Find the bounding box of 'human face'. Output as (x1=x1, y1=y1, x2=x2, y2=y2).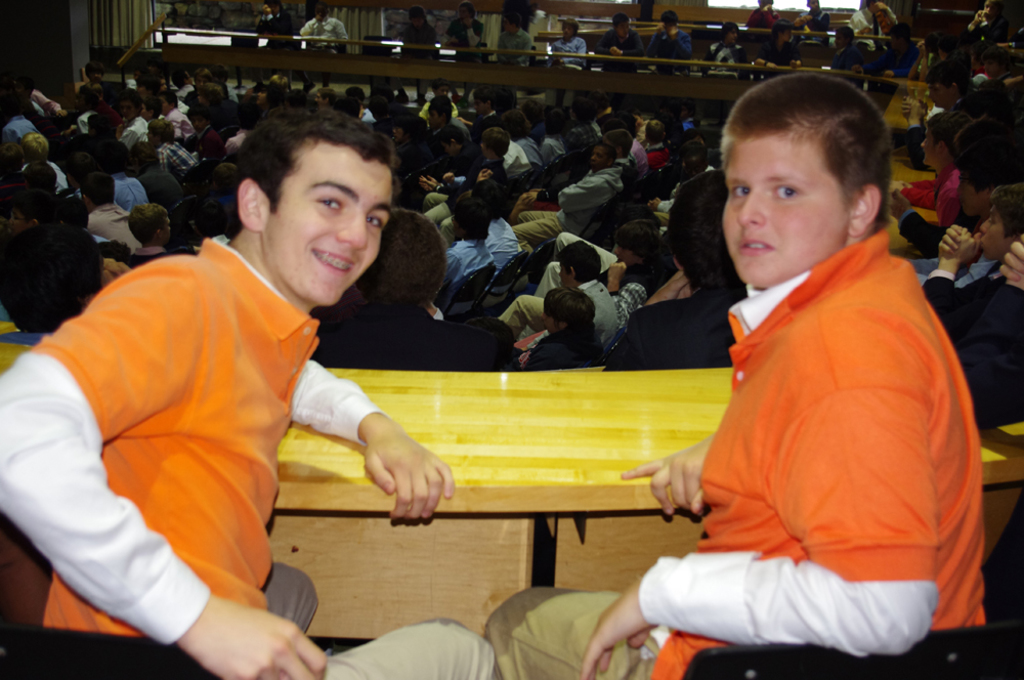
(x1=543, y1=312, x2=559, y2=333).
